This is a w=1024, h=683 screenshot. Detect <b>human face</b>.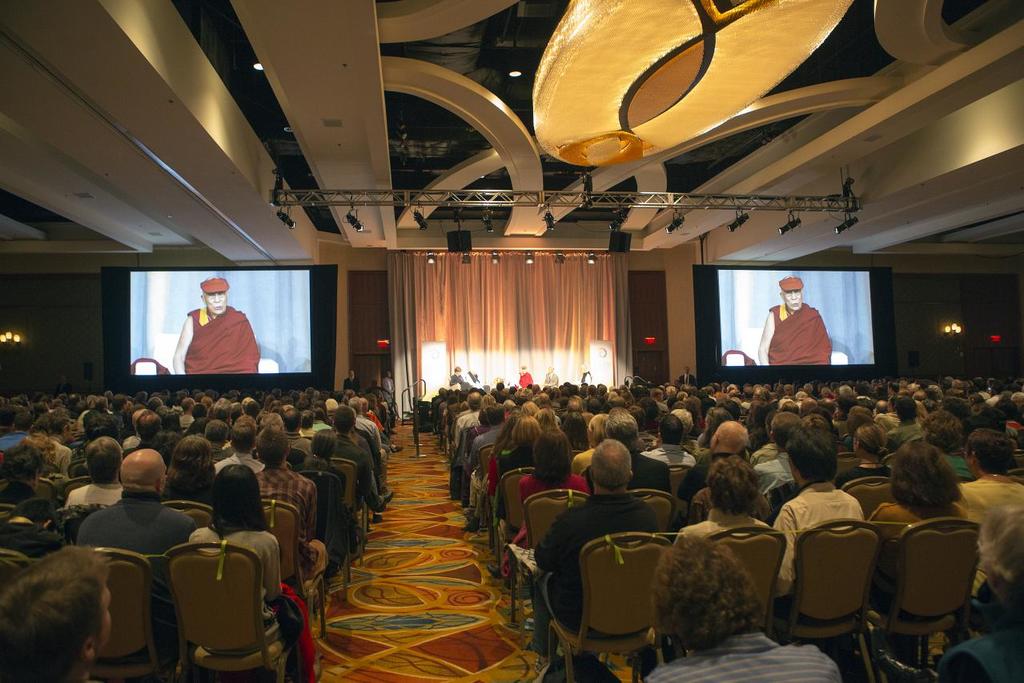
<box>508,408,530,446</box>.
